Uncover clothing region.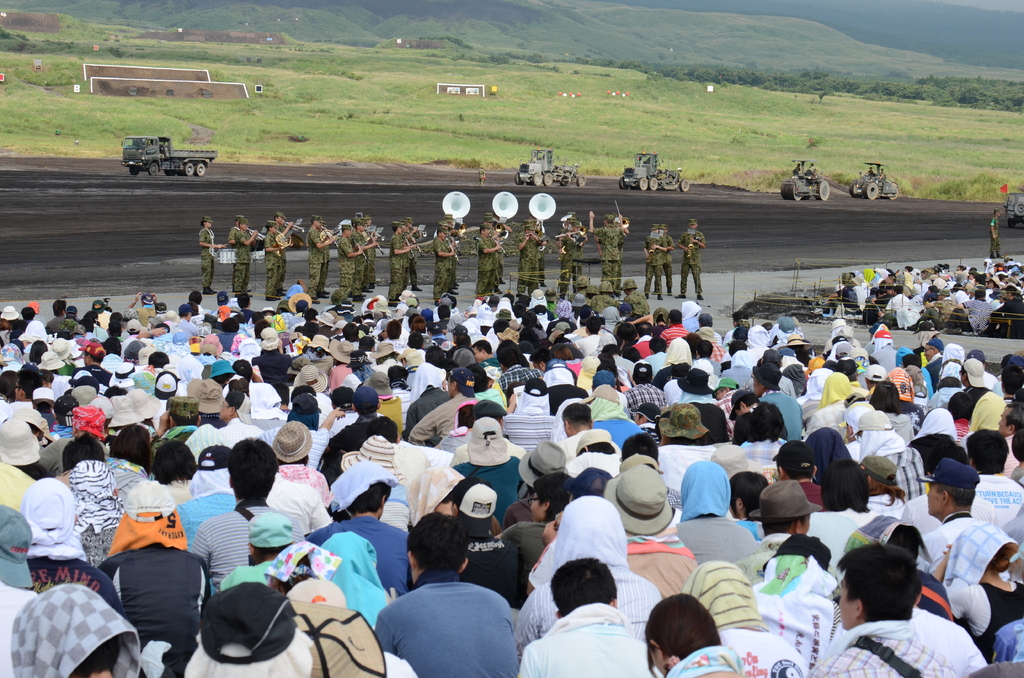
Uncovered: bbox=[513, 606, 667, 677].
